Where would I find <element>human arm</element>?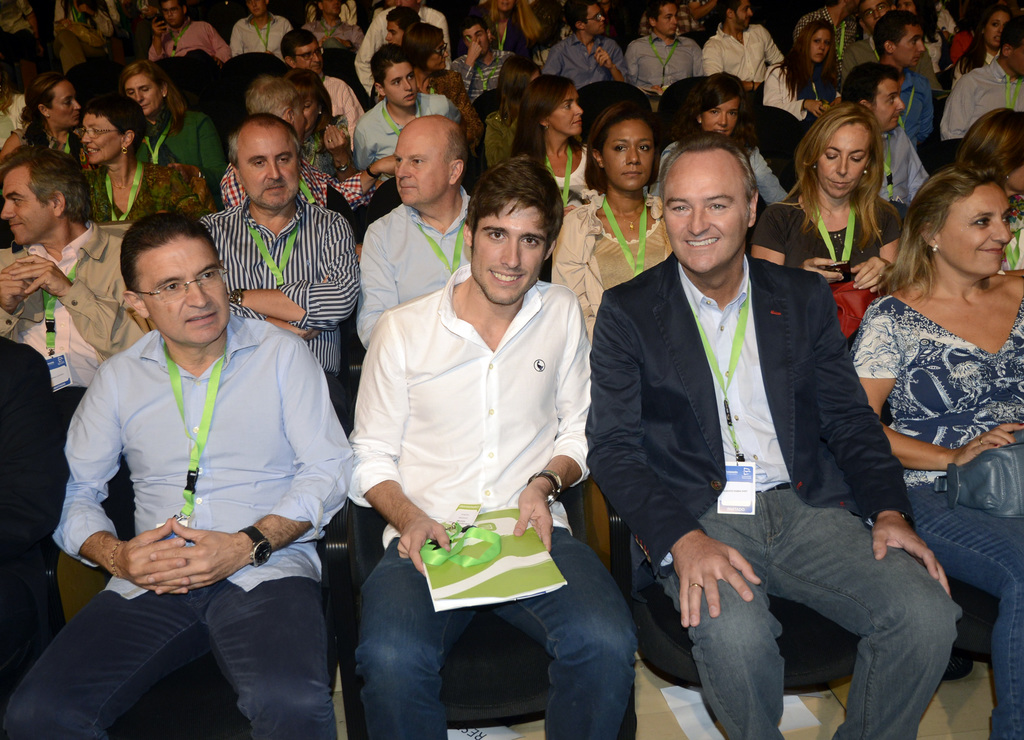
At [x1=548, y1=205, x2=604, y2=341].
